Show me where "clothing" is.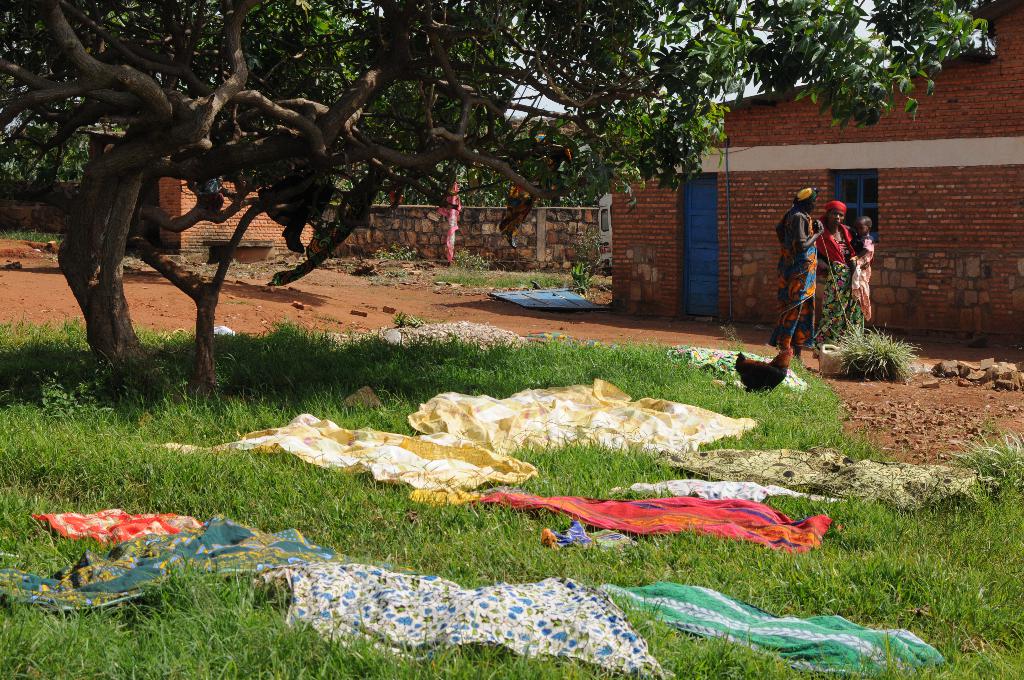
"clothing" is at l=851, t=232, r=872, b=321.
